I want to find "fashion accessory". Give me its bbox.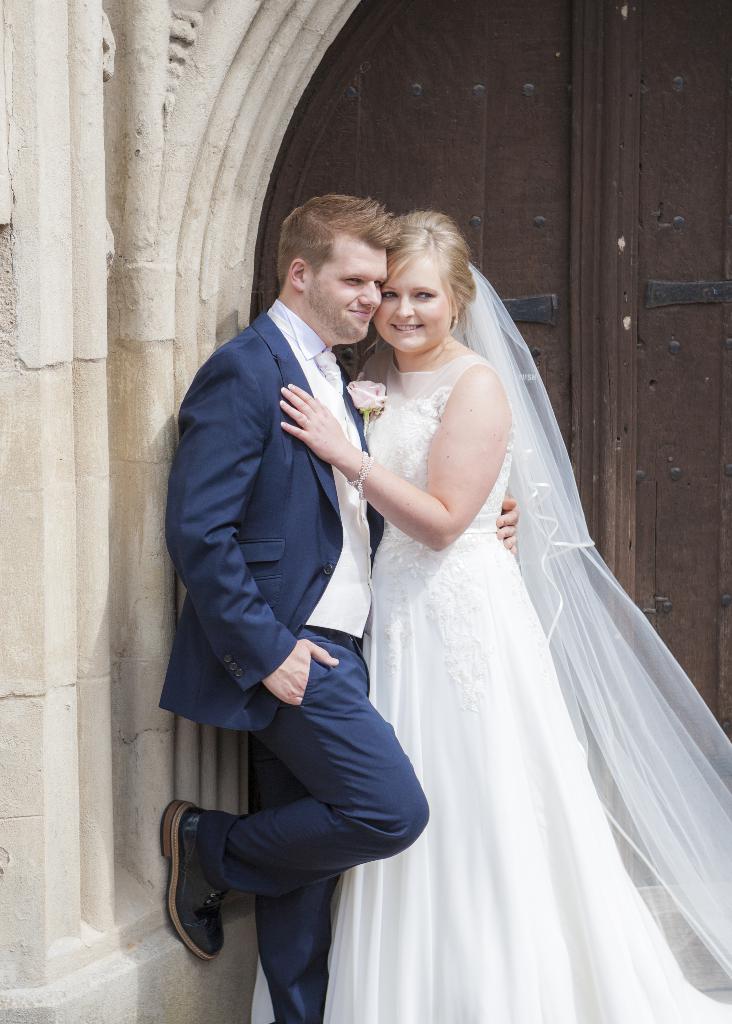
162,797,232,962.
